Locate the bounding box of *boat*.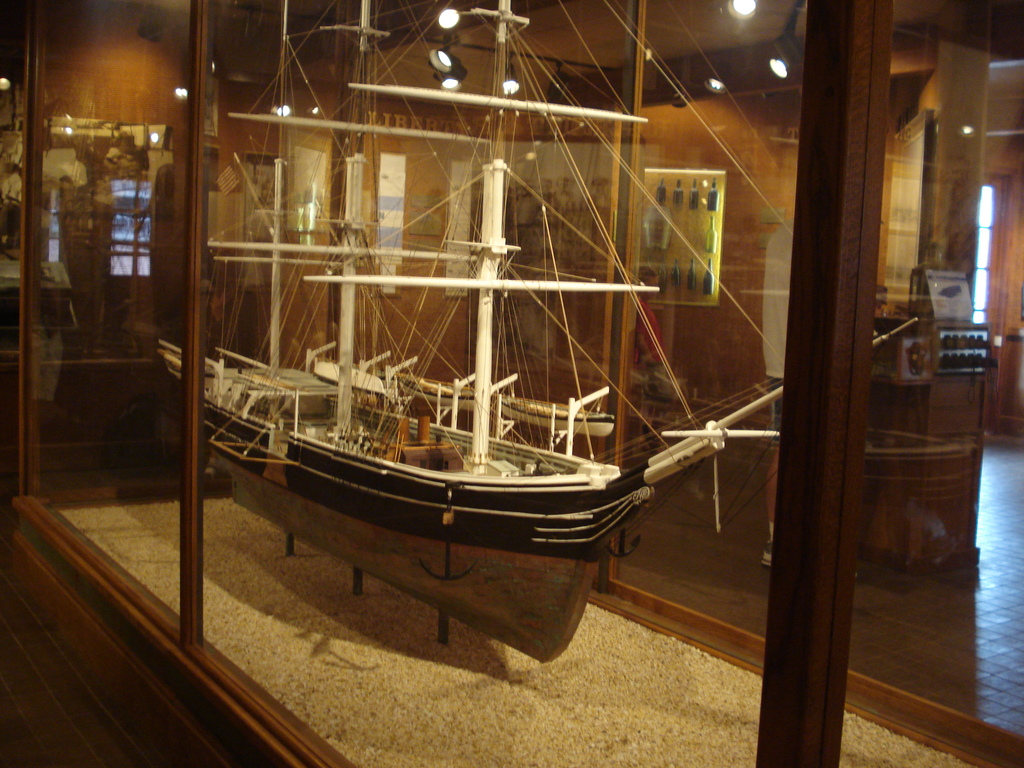
Bounding box: l=157, t=0, r=915, b=666.
